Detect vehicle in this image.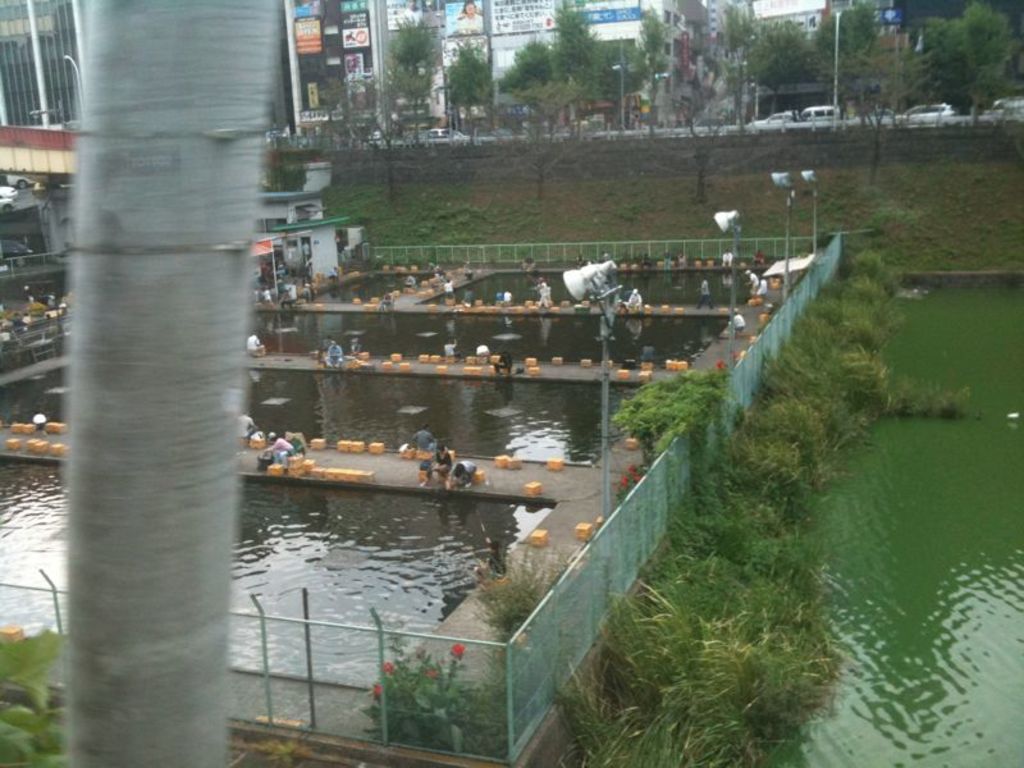
Detection: box(753, 109, 801, 129).
